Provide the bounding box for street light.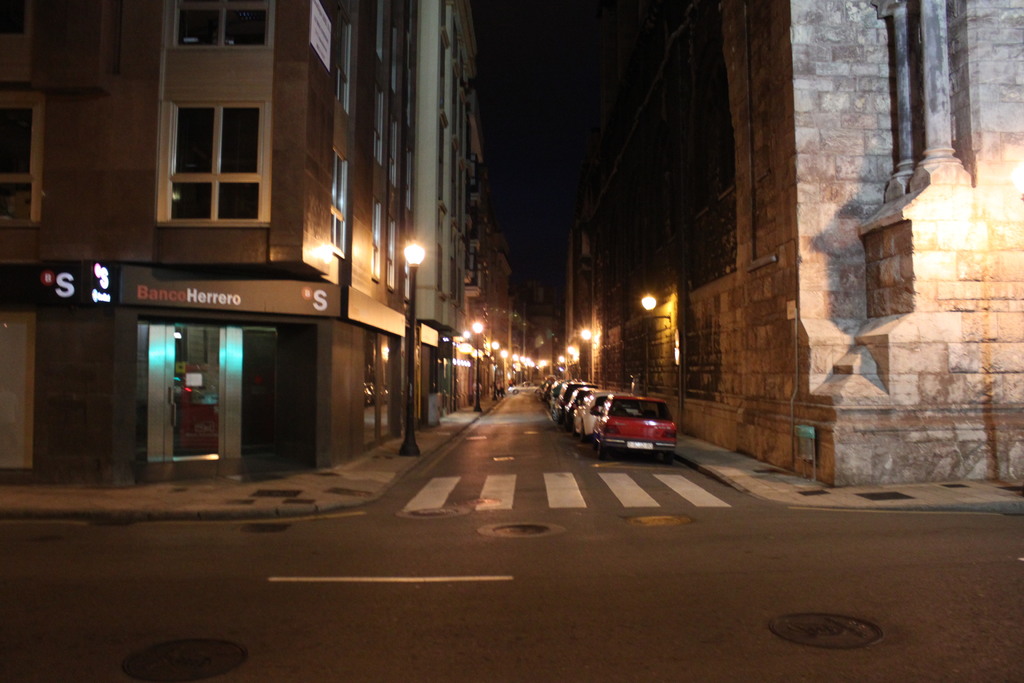
BBox(500, 346, 504, 392).
